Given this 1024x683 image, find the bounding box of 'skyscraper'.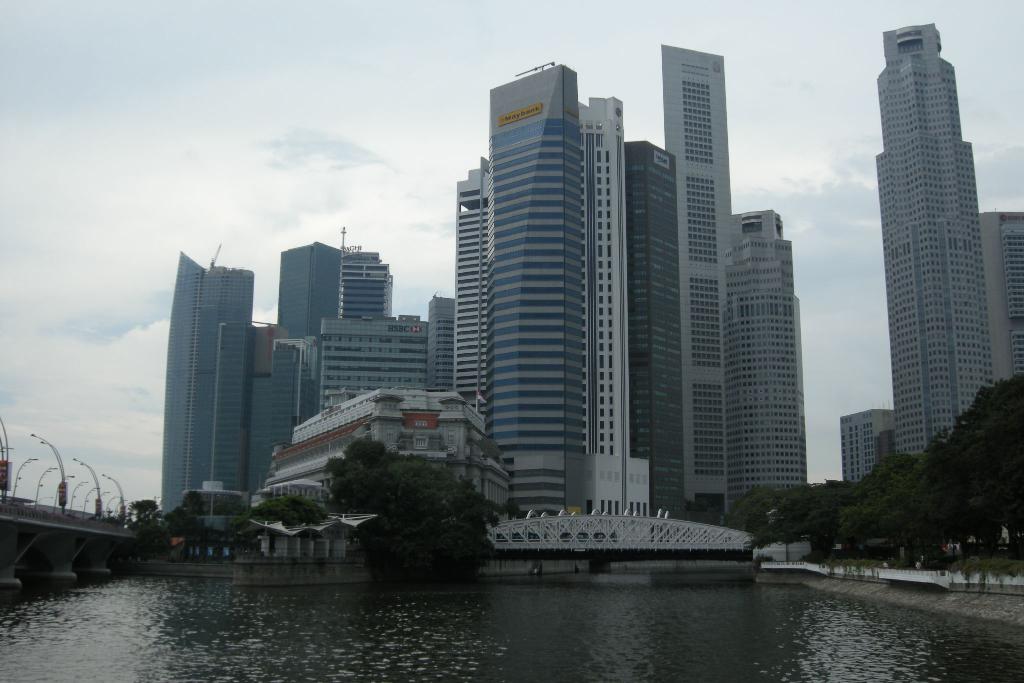
<box>657,40,731,531</box>.
